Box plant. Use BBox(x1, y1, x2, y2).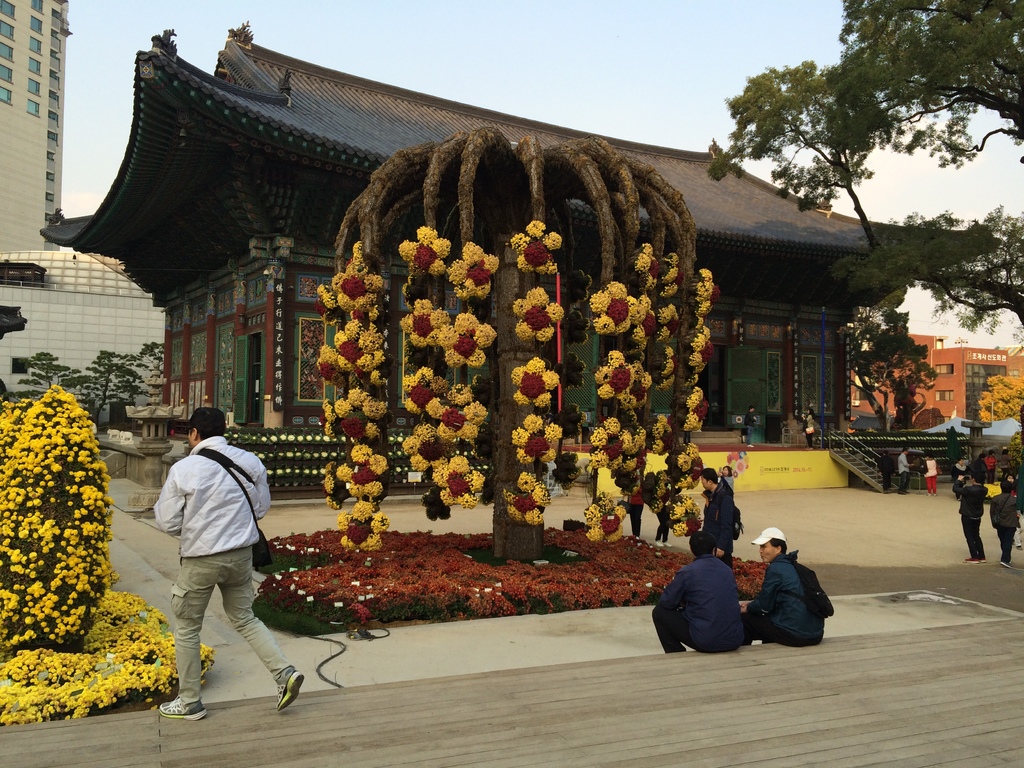
BBox(972, 373, 1023, 444).
